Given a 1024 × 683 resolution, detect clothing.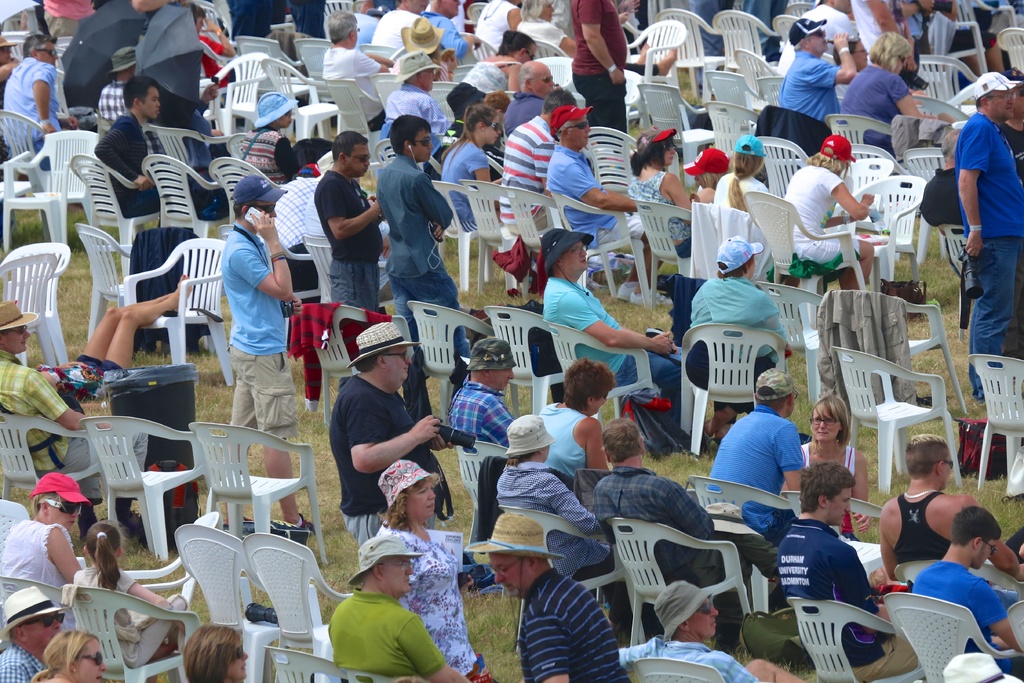
box(367, 516, 477, 680).
